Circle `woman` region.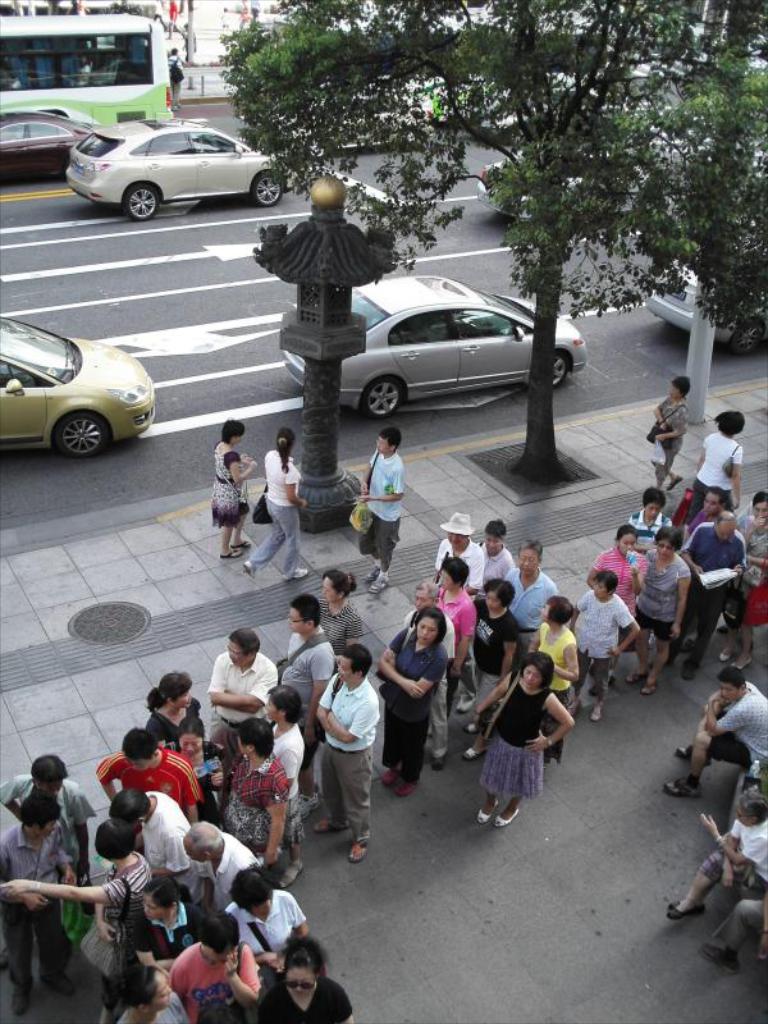
Region: (x1=1, y1=827, x2=150, y2=963).
